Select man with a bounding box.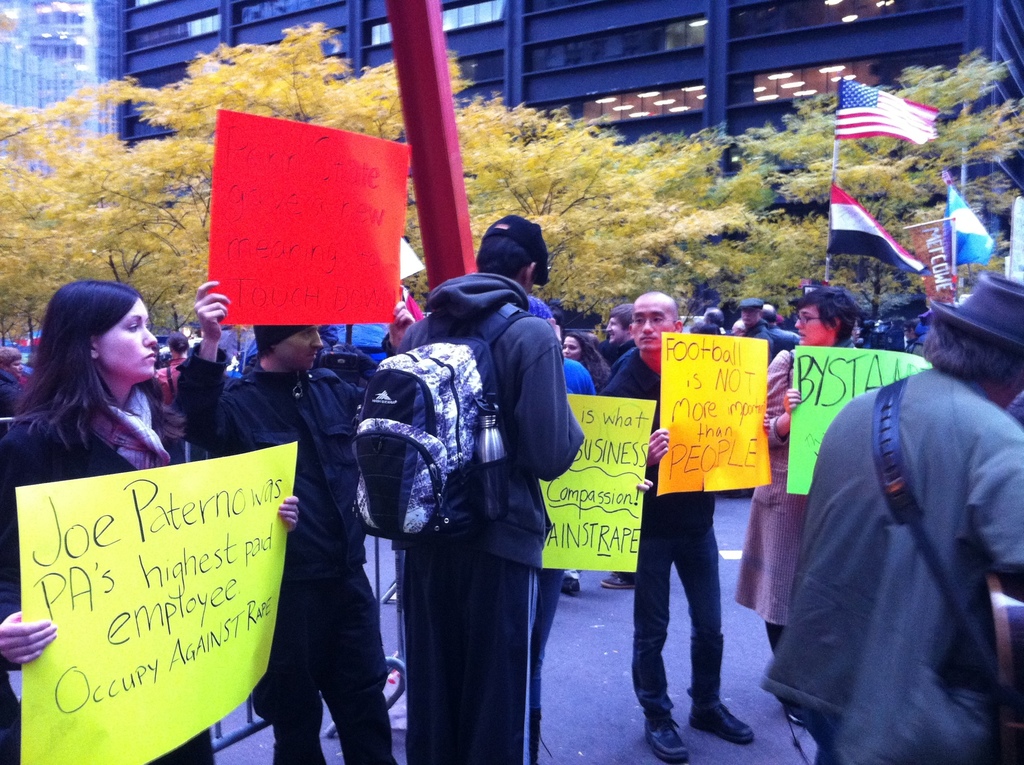
179, 275, 392, 764.
